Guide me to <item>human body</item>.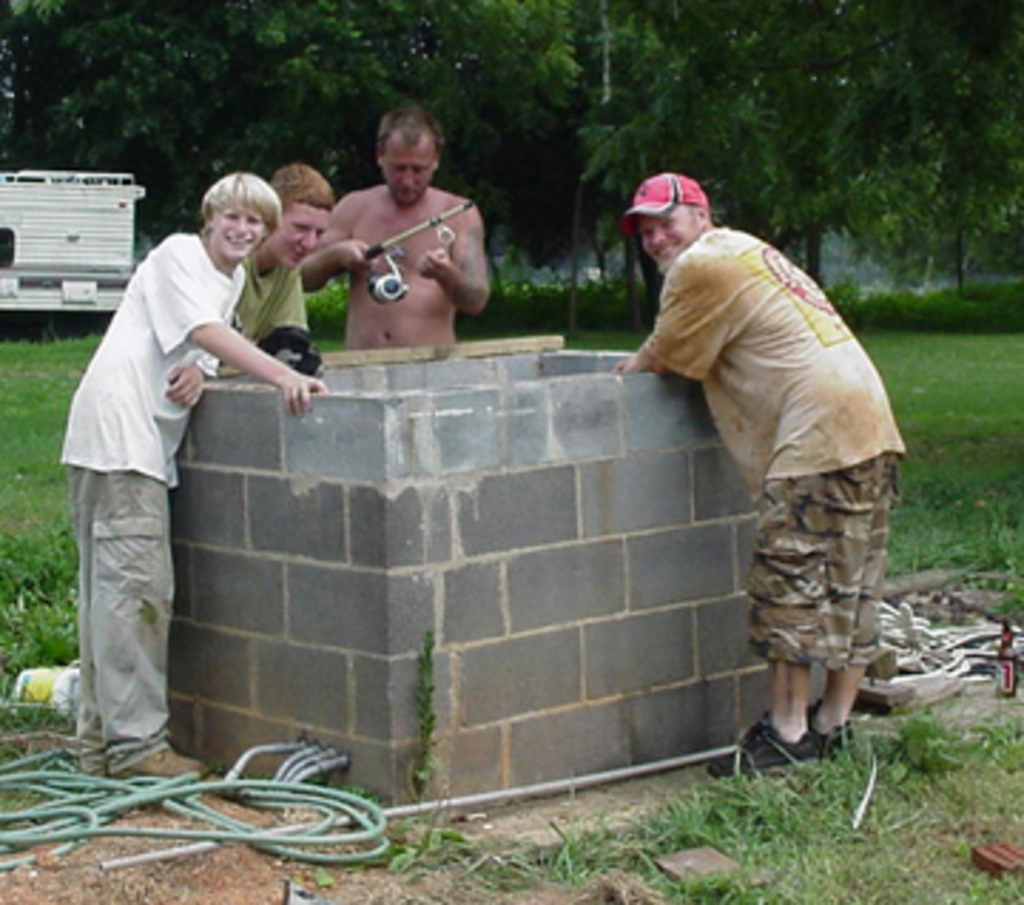
Guidance: box(296, 108, 498, 336).
